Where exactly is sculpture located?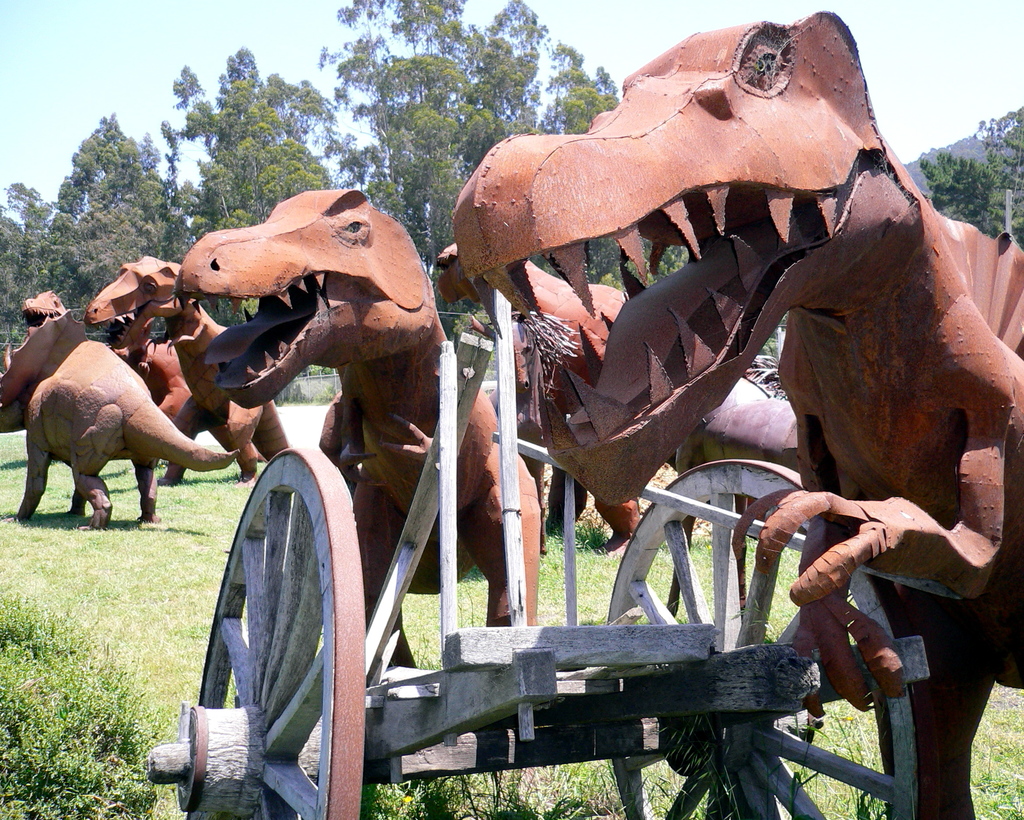
Its bounding box is (449,7,1023,819).
